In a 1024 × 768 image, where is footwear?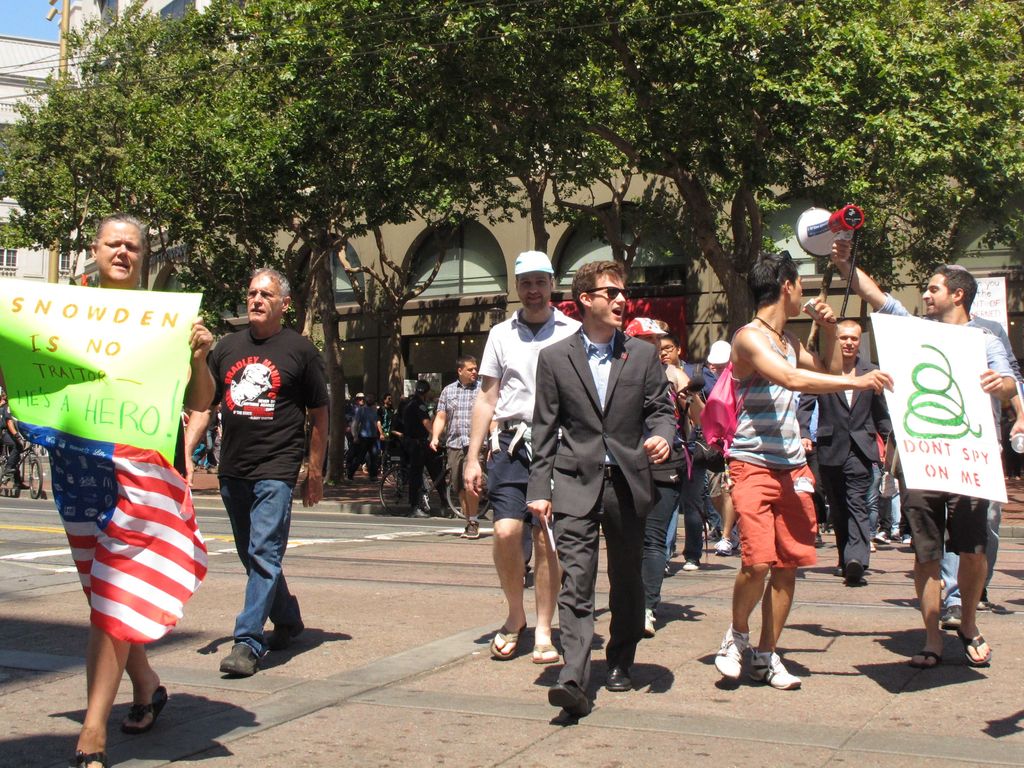
(left=841, top=555, right=861, bottom=587).
